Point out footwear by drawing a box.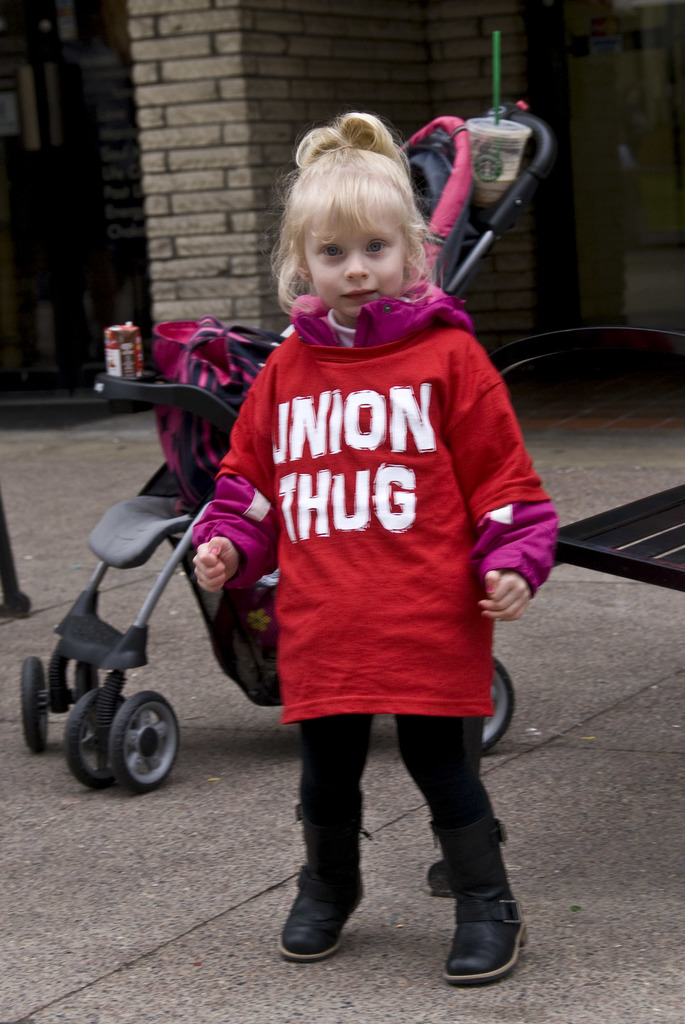
region(280, 867, 366, 964).
